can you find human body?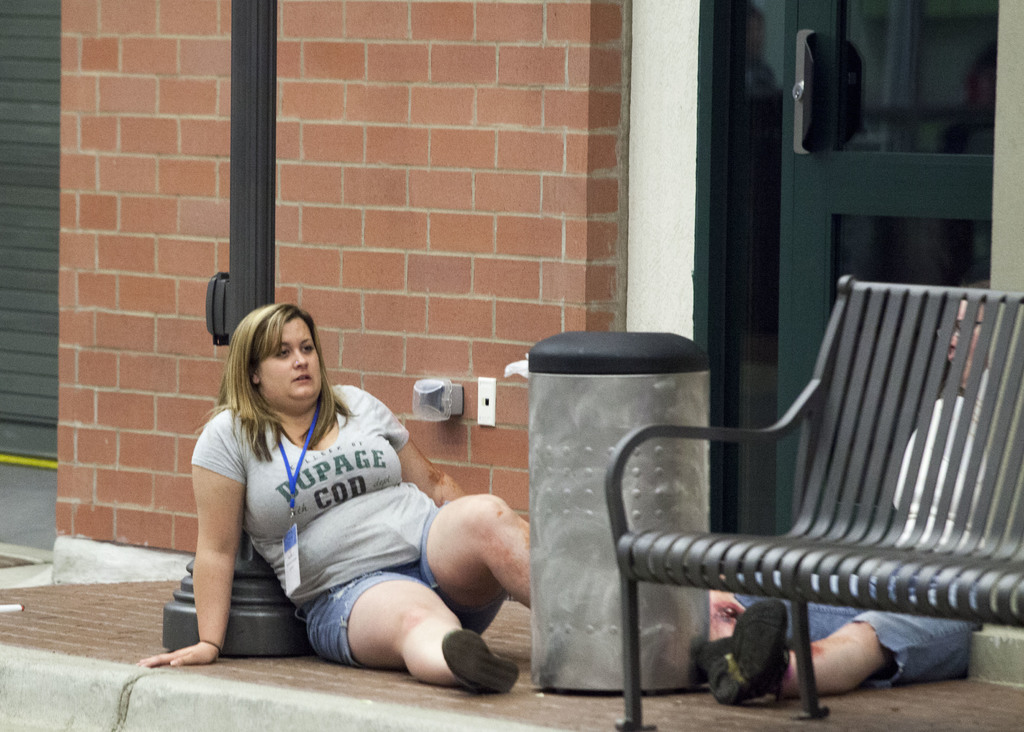
Yes, bounding box: (697, 296, 1018, 716).
